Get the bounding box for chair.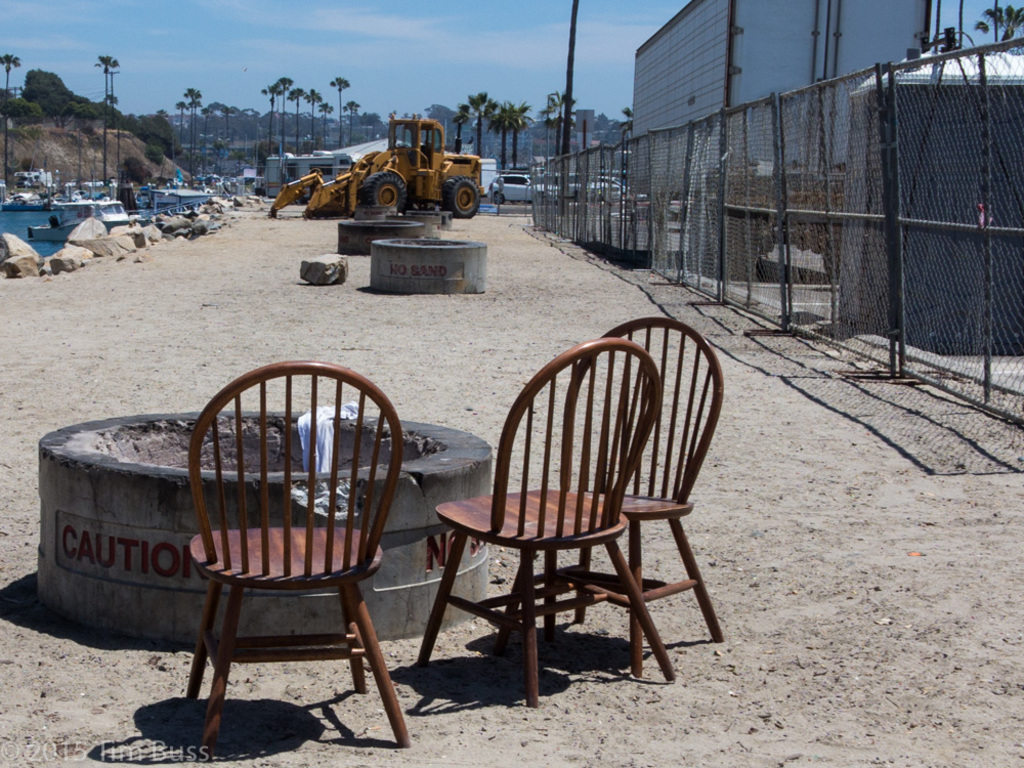
(183,359,412,759).
